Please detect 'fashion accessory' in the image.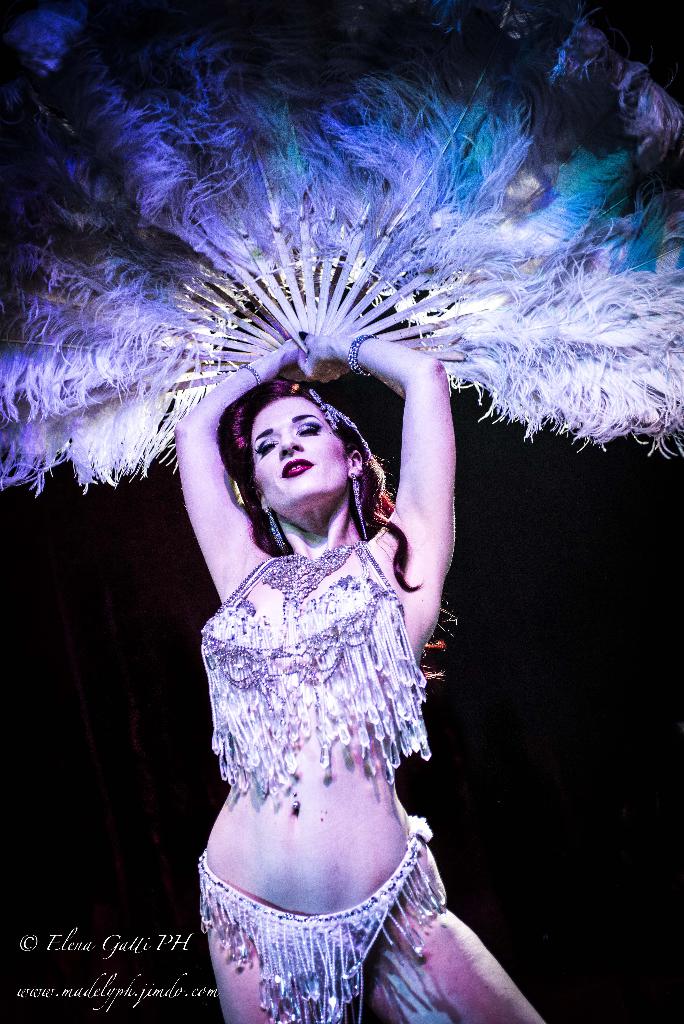
locate(198, 562, 429, 796).
